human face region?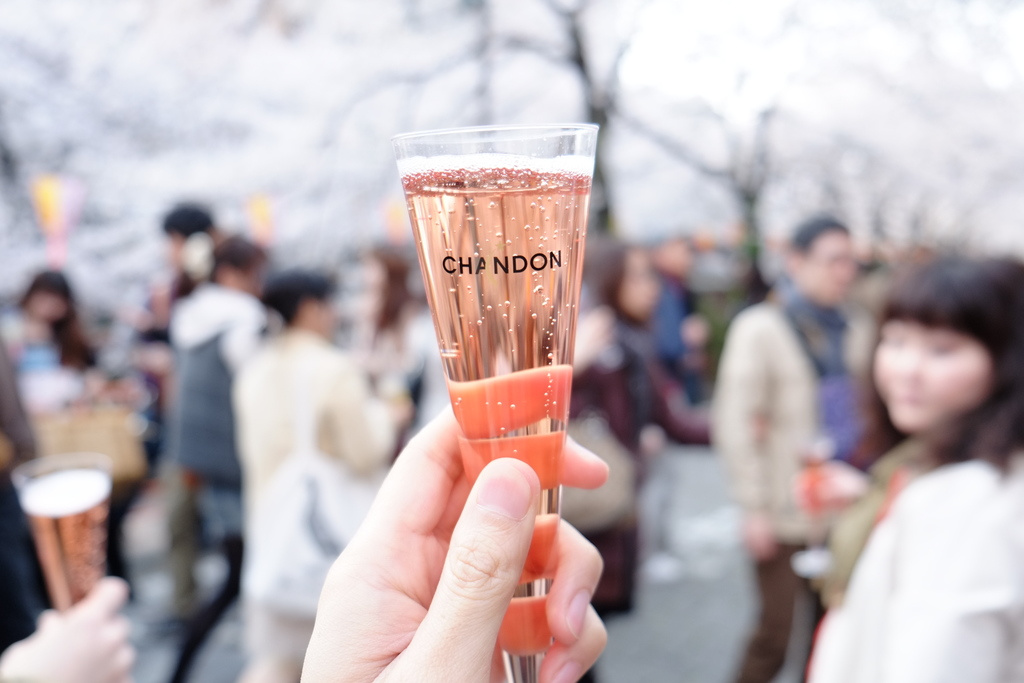
870 318 994 436
